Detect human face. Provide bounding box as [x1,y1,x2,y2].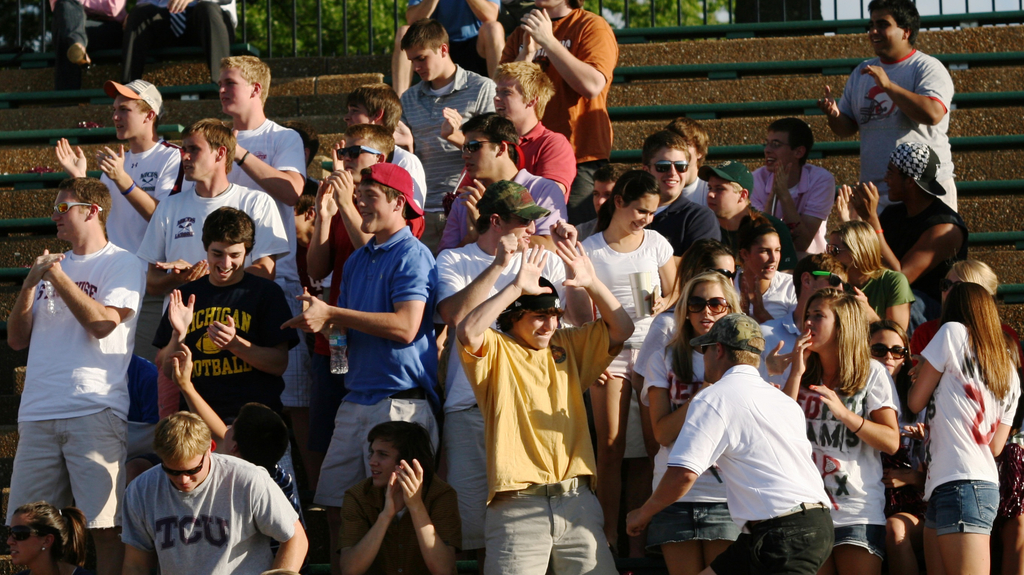
[366,439,405,489].
